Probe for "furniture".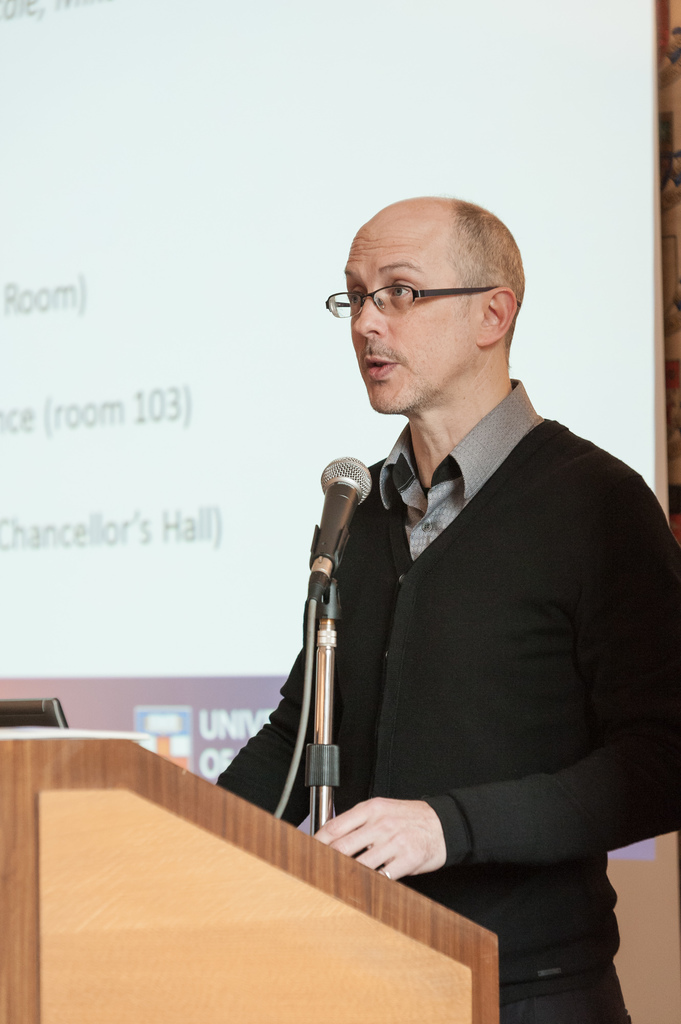
Probe result: bbox=[0, 717, 509, 1023].
